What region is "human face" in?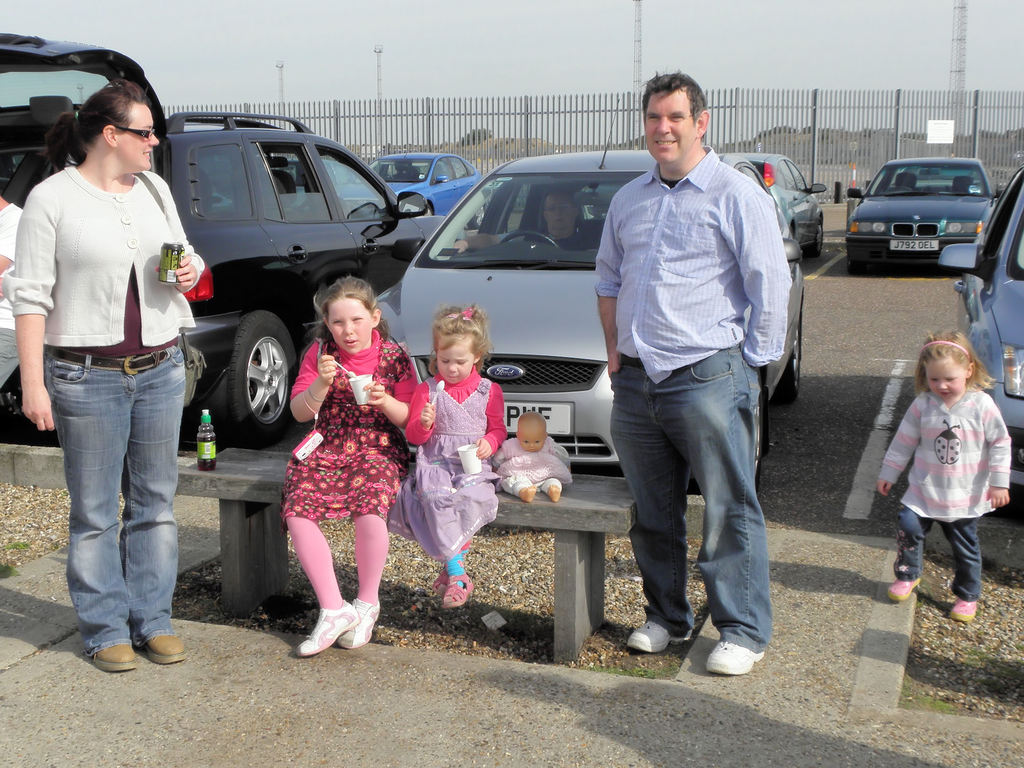
(x1=329, y1=298, x2=370, y2=351).
